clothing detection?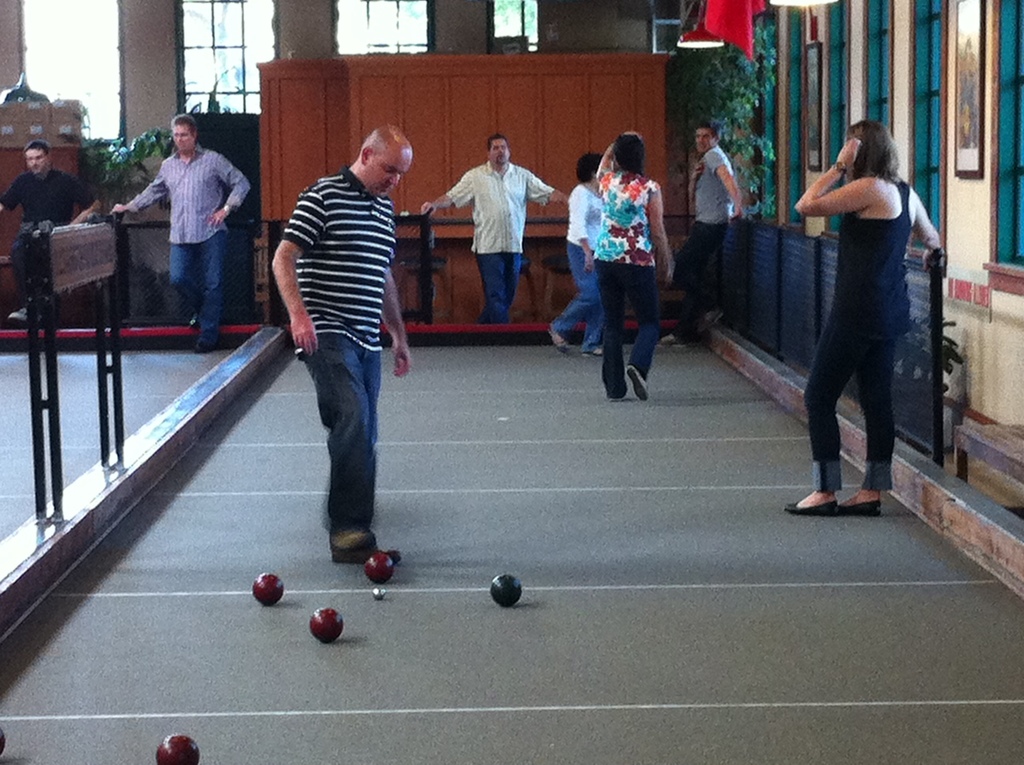
bbox=[593, 164, 662, 398]
